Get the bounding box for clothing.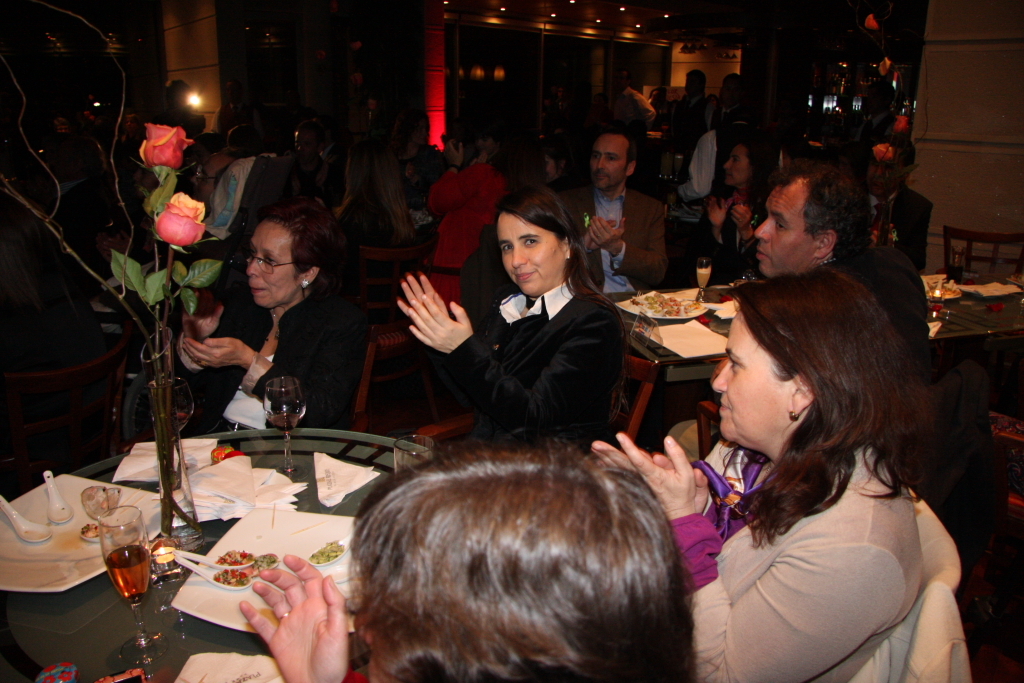
x1=343 y1=188 x2=410 y2=249.
